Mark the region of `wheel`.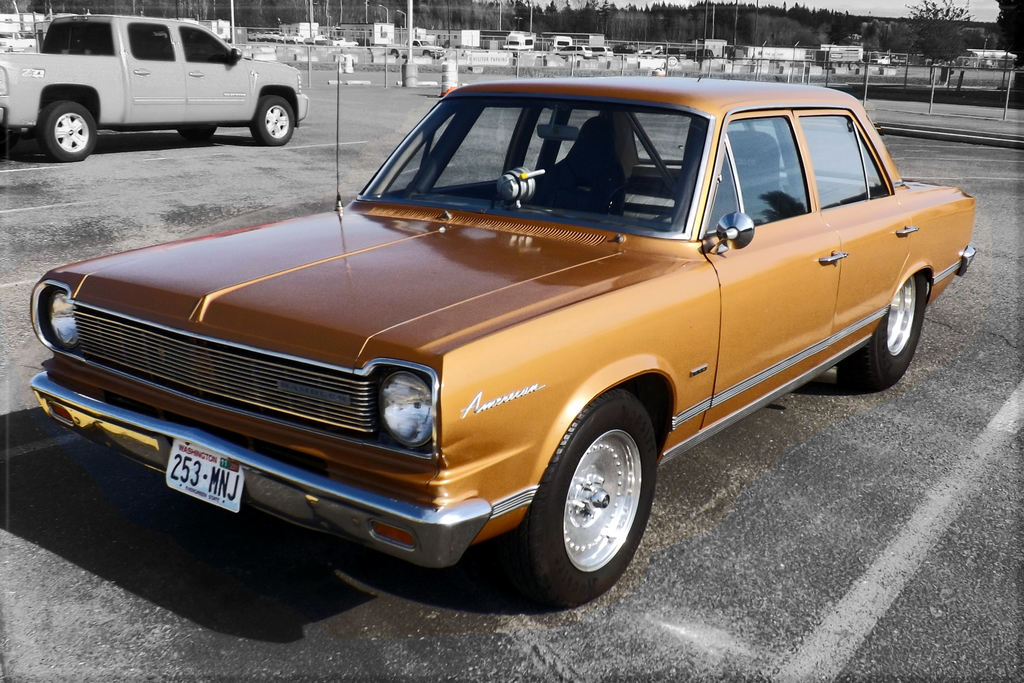
Region: bbox=[424, 52, 431, 57].
